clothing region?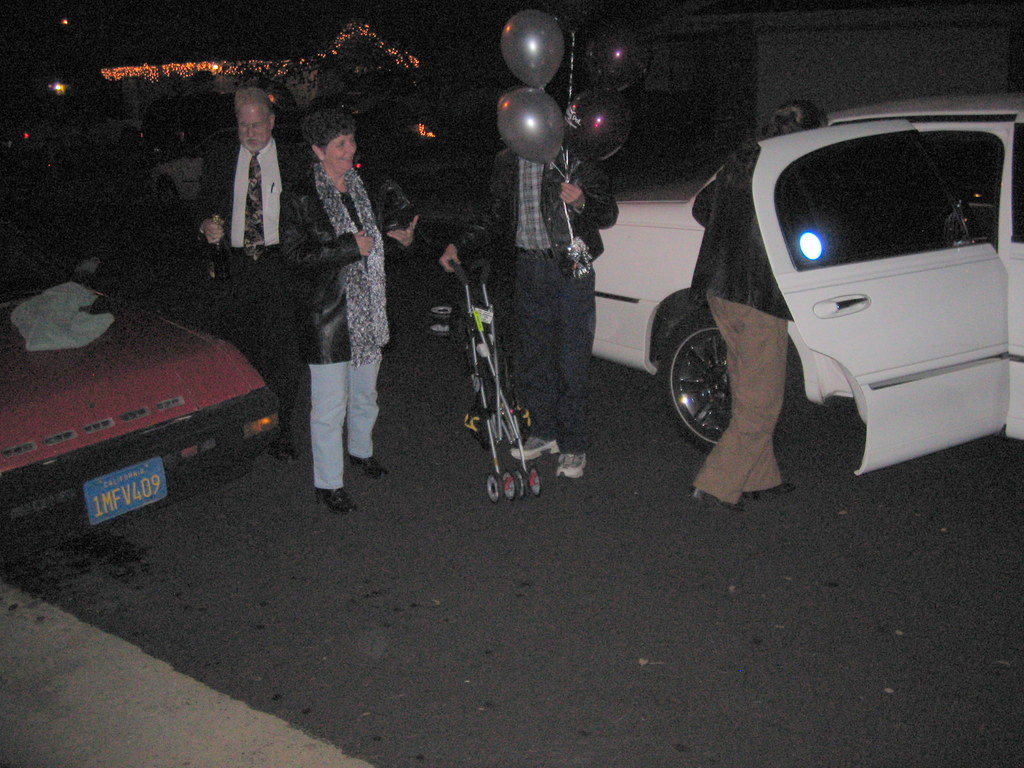
463,143,621,444
